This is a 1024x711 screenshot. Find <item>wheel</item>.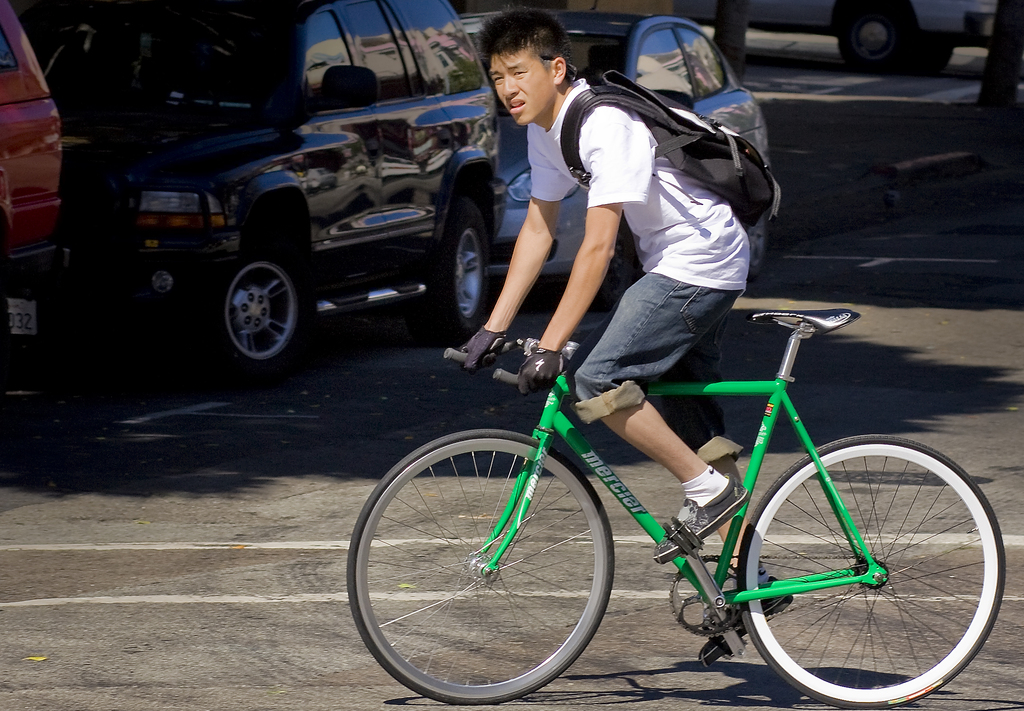
Bounding box: <box>591,213,634,313</box>.
